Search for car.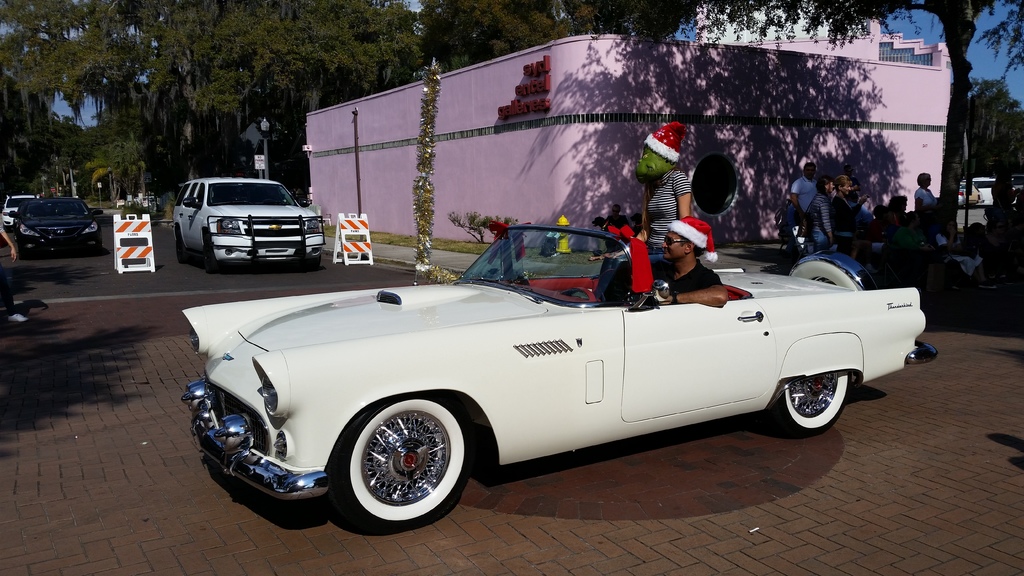
Found at bbox=(975, 180, 1016, 204).
